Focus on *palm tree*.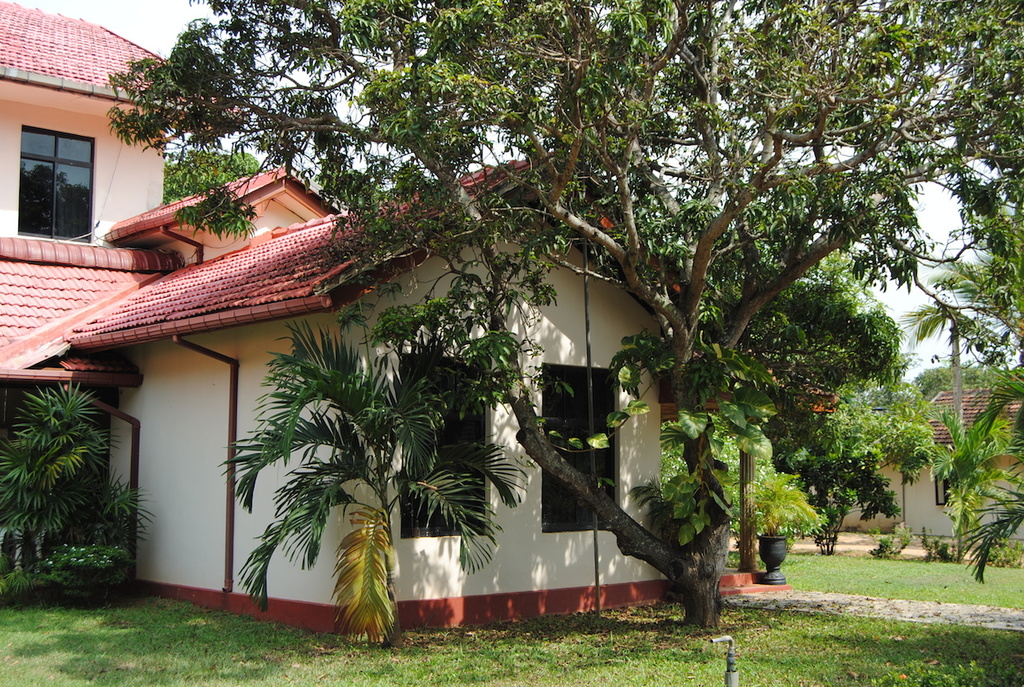
Focused at <bbox>0, 377, 112, 600</bbox>.
